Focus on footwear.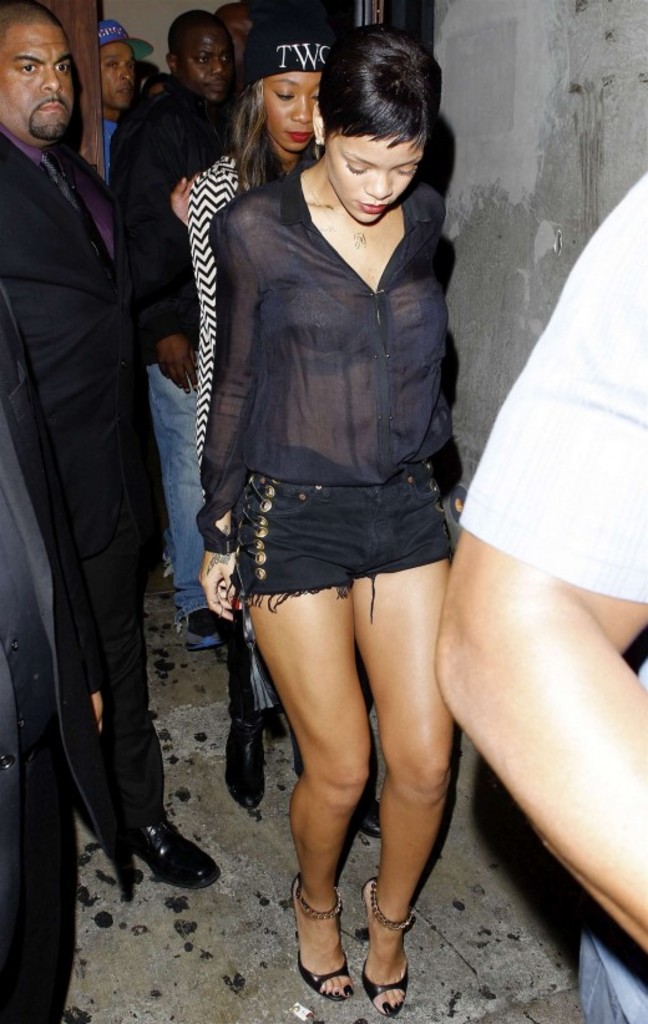
Focused at BBox(350, 746, 391, 828).
